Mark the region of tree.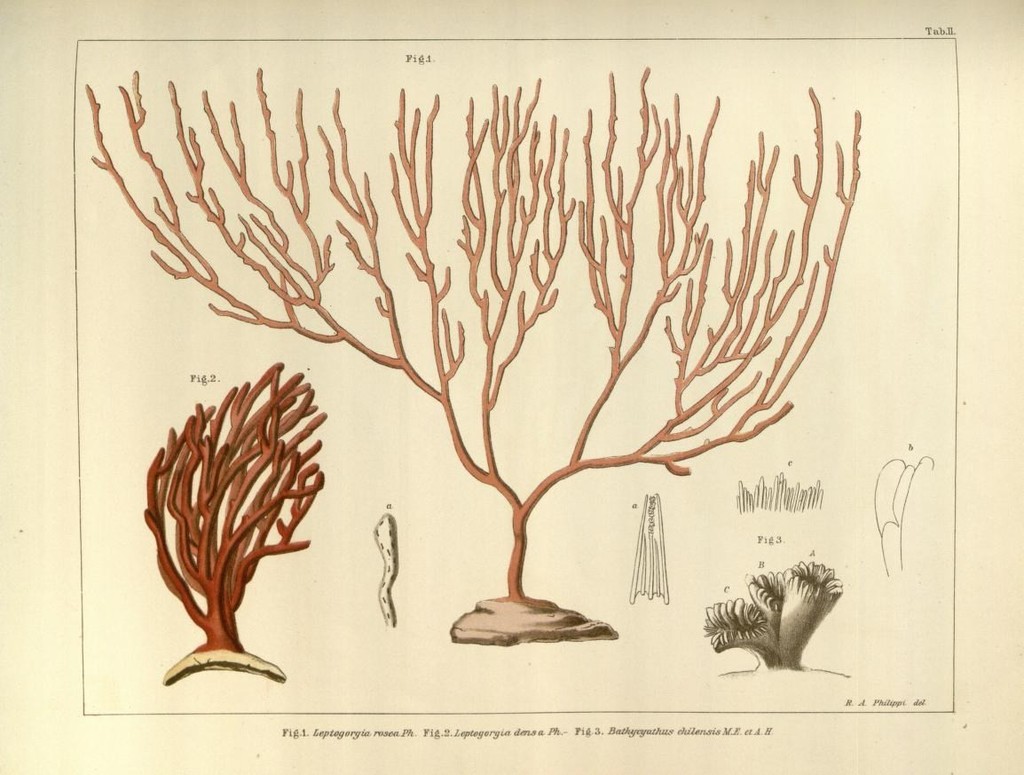
Region: [84,66,863,609].
